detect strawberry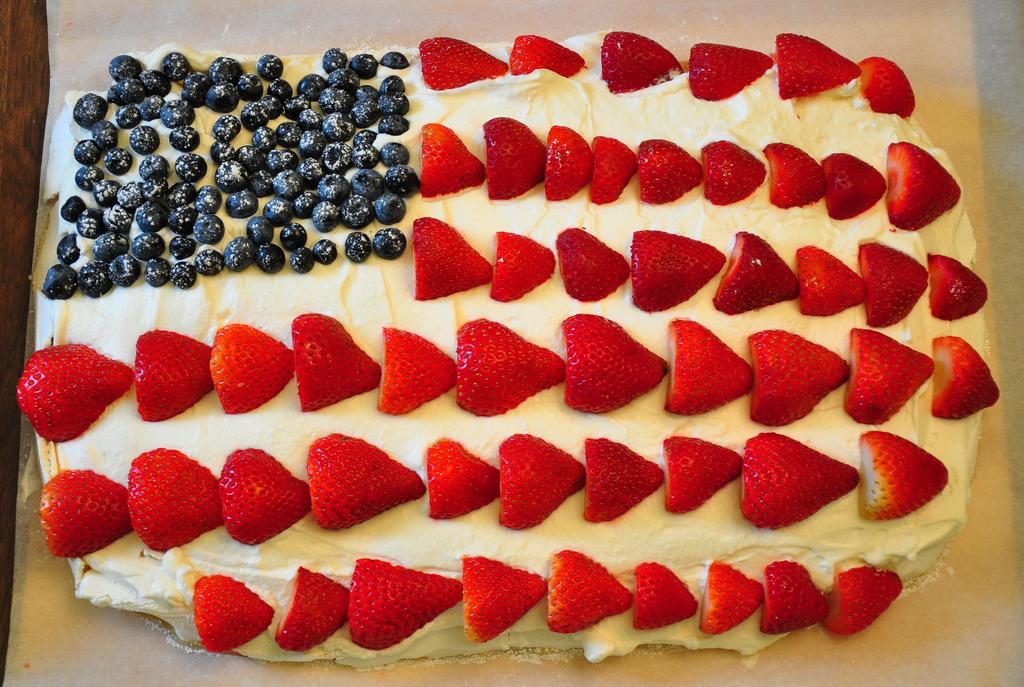
Rect(499, 433, 581, 535)
